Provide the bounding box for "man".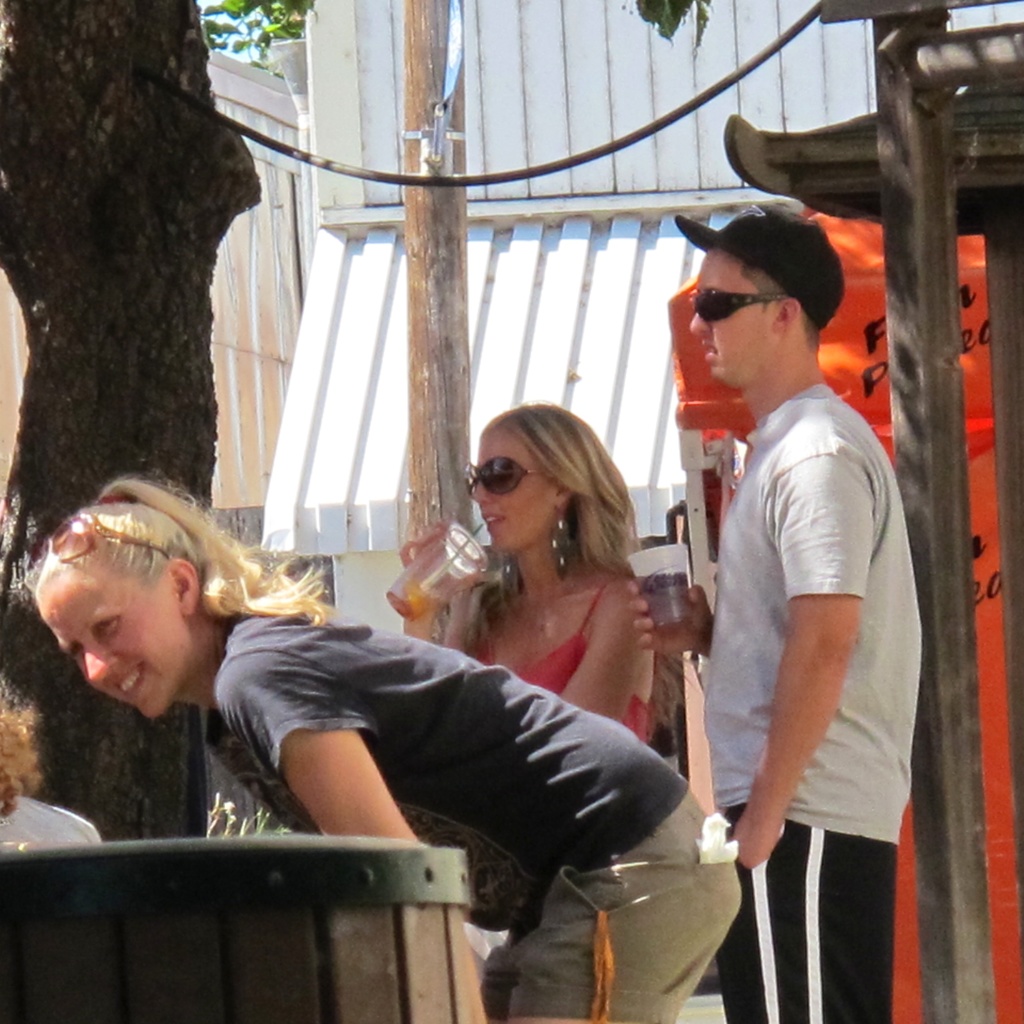
(left=676, top=185, right=934, bottom=984).
